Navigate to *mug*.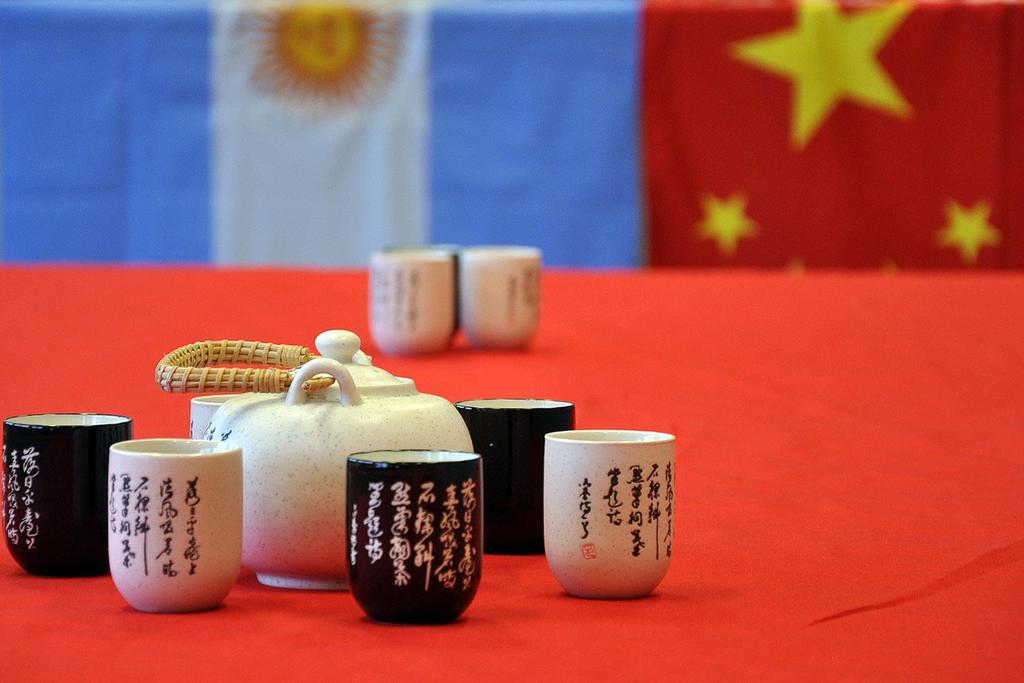
Navigation target: 388:242:464:337.
